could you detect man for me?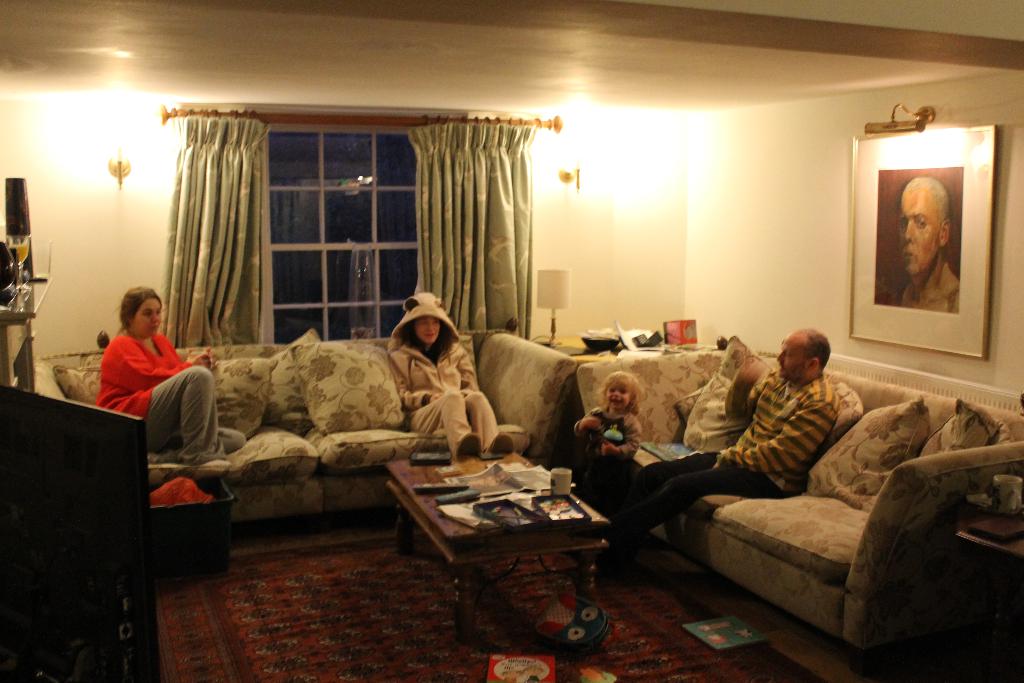
Detection result: rect(545, 321, 844, 586).
